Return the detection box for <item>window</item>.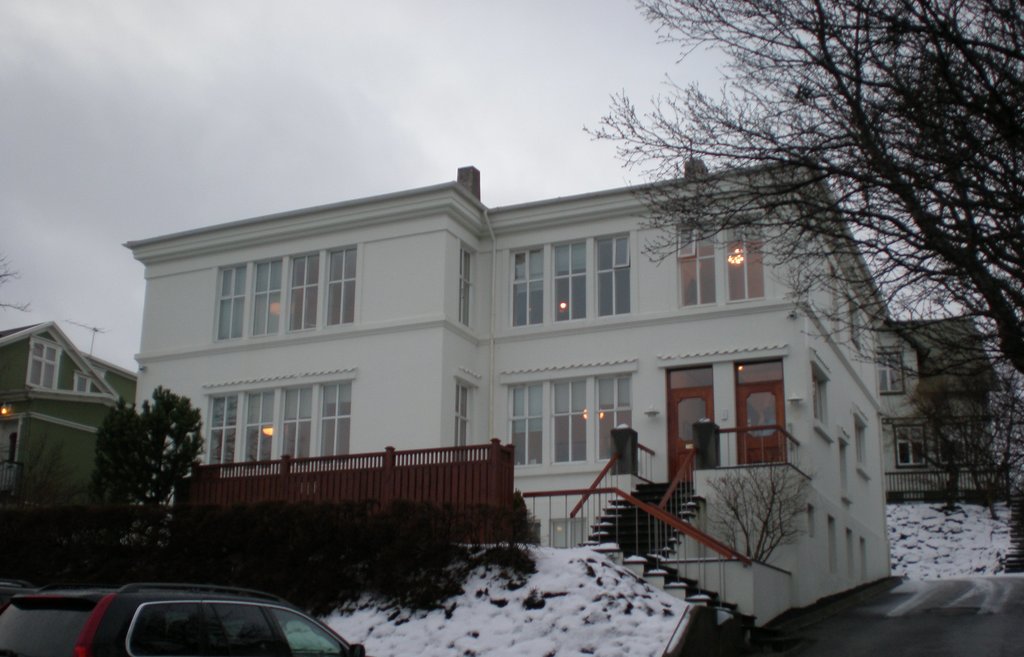
rect(833, 433, 851, 501).
